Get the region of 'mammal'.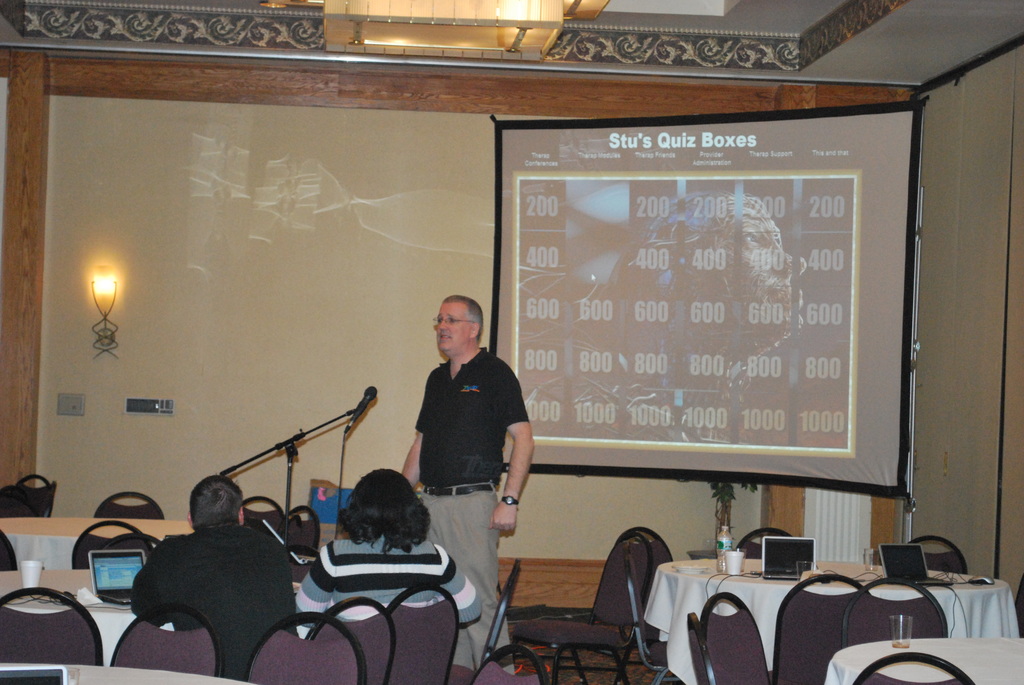
bbox=[403, 292, 535, 679].
